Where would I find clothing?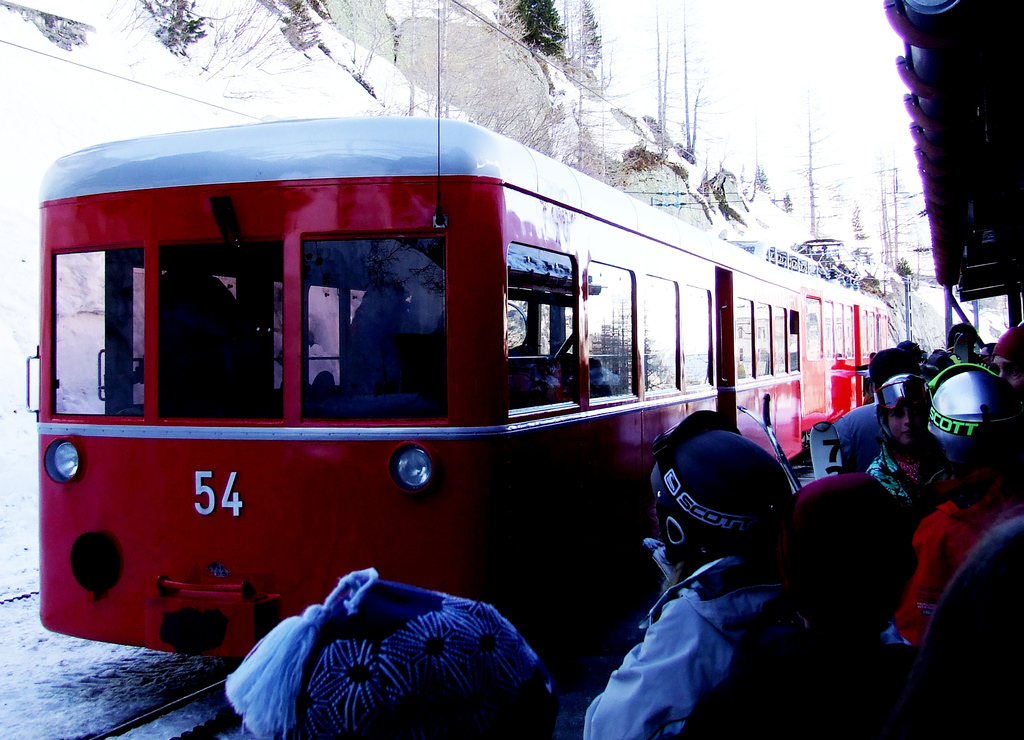
At bbox=(834, 409, 979, 487).
